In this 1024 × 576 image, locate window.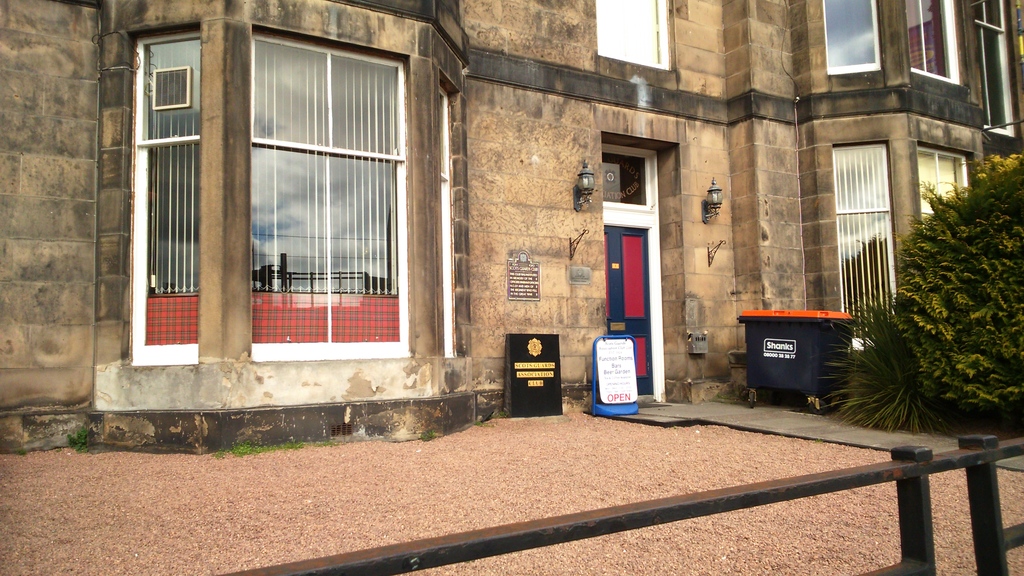
Bounding box: 920,145,972,227.
